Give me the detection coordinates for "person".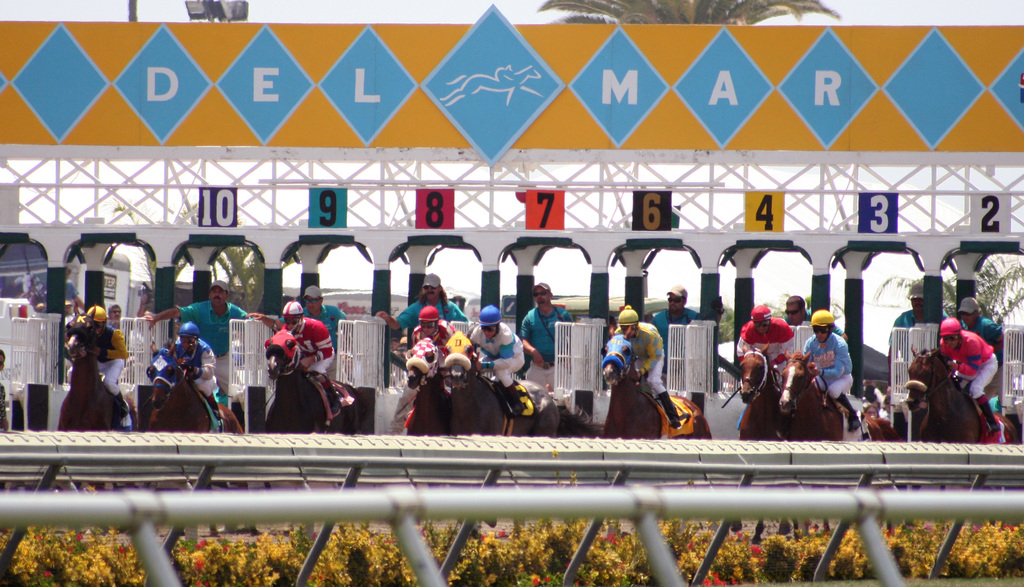
bbox(81, 301, 131, 424).
